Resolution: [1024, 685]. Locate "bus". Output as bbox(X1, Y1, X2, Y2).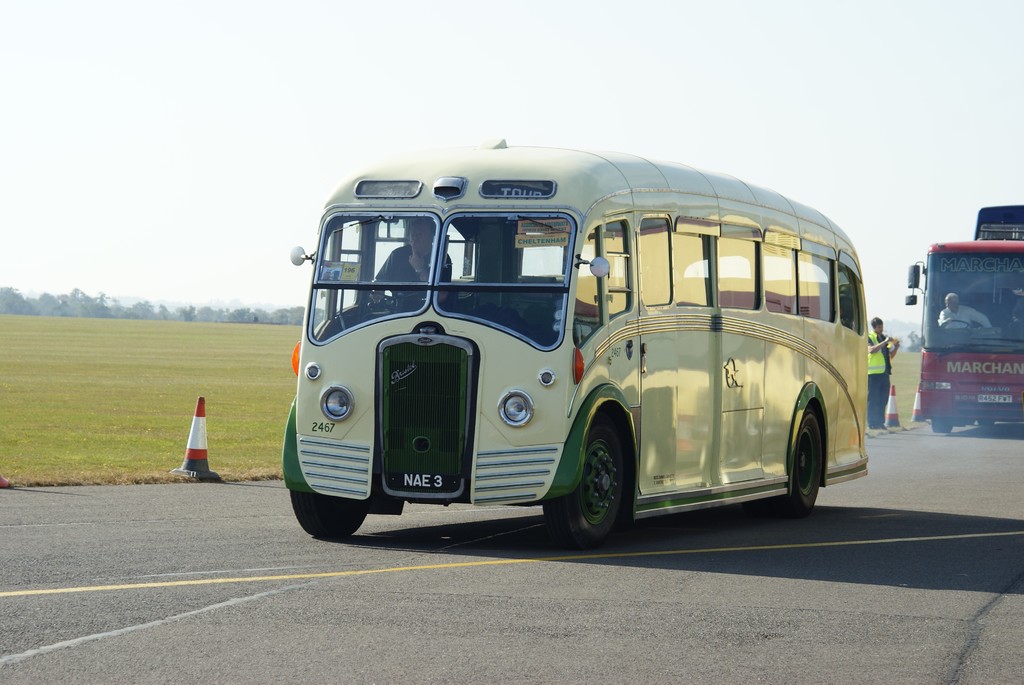
bbox(968, 201, 1023, 241).
